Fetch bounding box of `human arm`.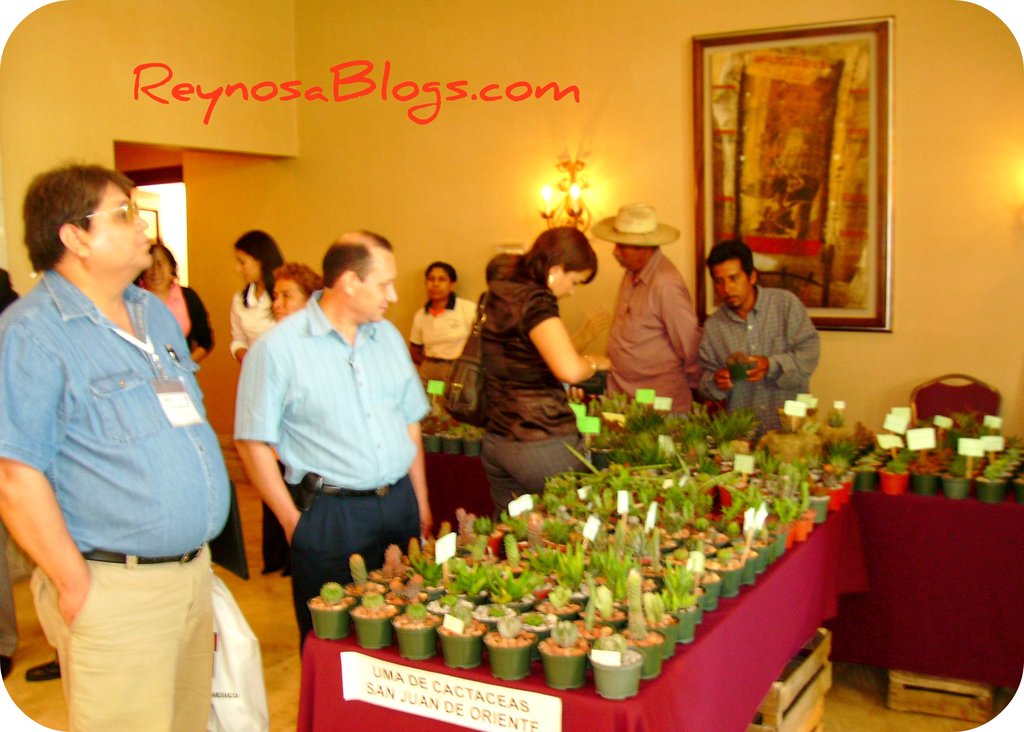
Bbox: Rect(180, 282, 216, 360).
